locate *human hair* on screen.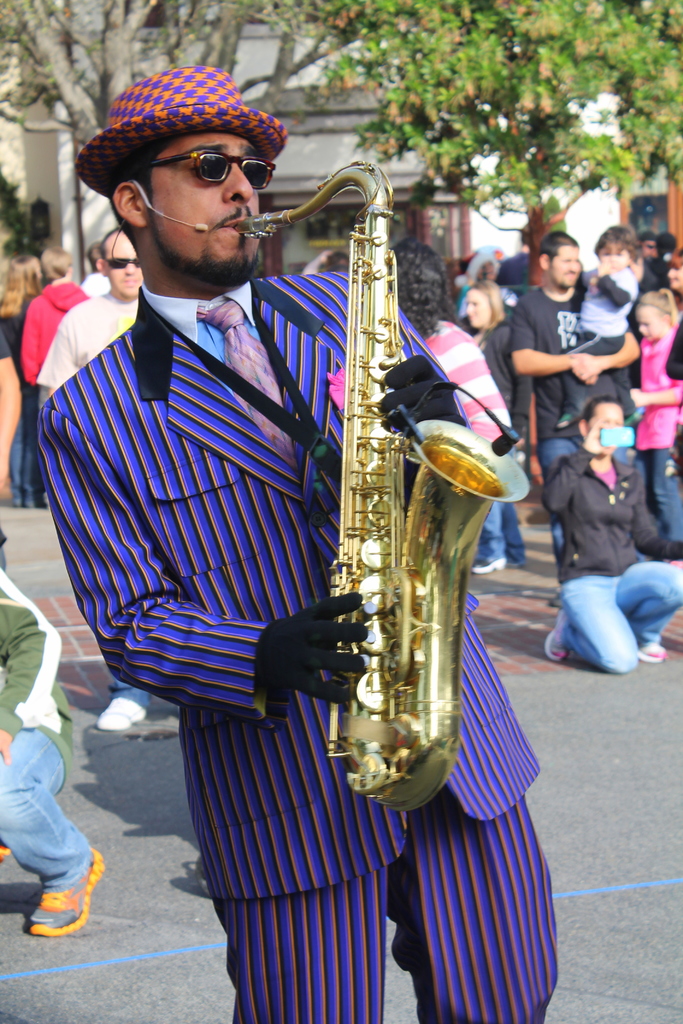
On screen at region(98, 134, 181, 243).
